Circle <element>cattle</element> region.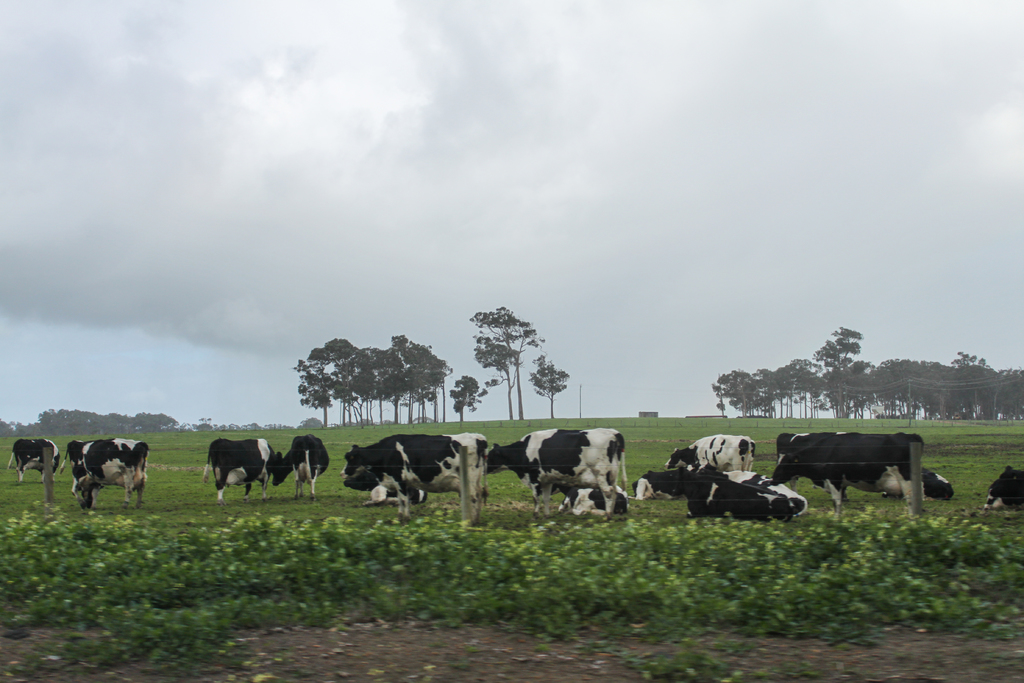
Region: region(986, 469, 1023, 515).
